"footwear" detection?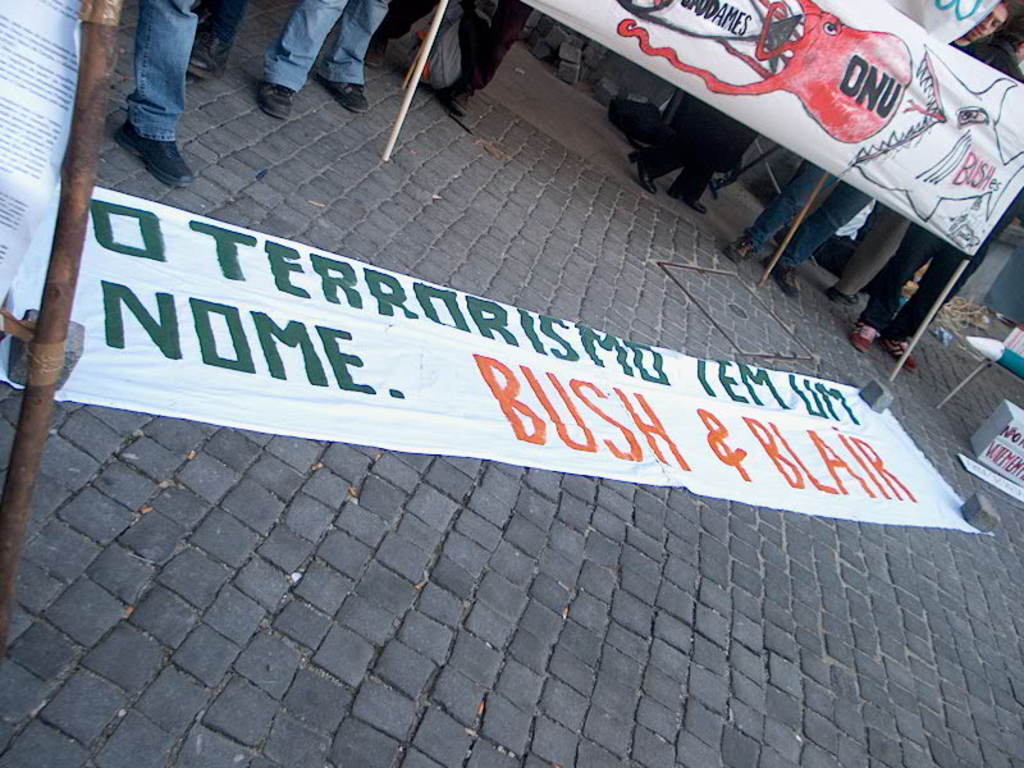
x1=850 y1=321 x2=881 y2=355
